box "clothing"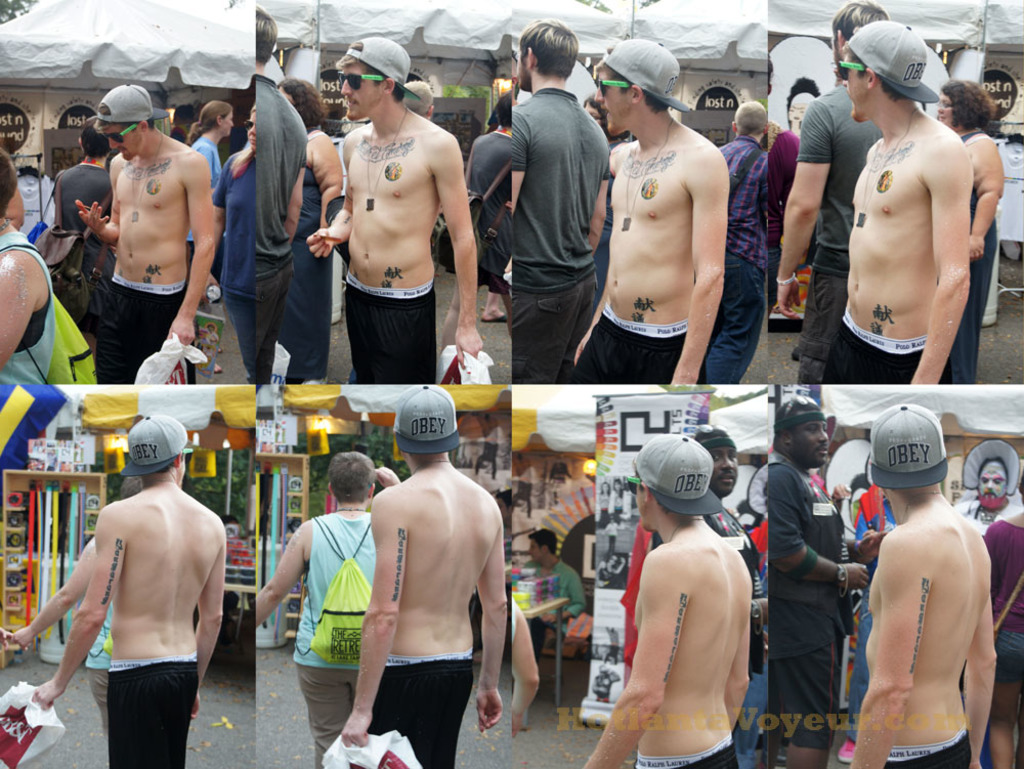
bbox=[467, 128, 509, 295]
